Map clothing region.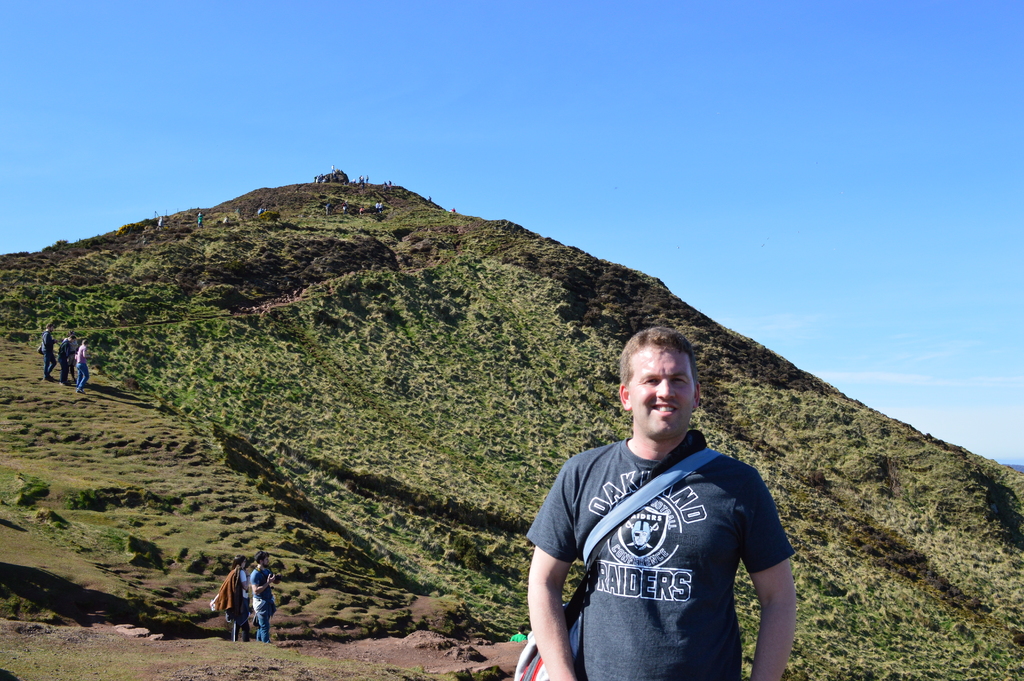
Mapped to BBox(72, 343, 78, 372).
